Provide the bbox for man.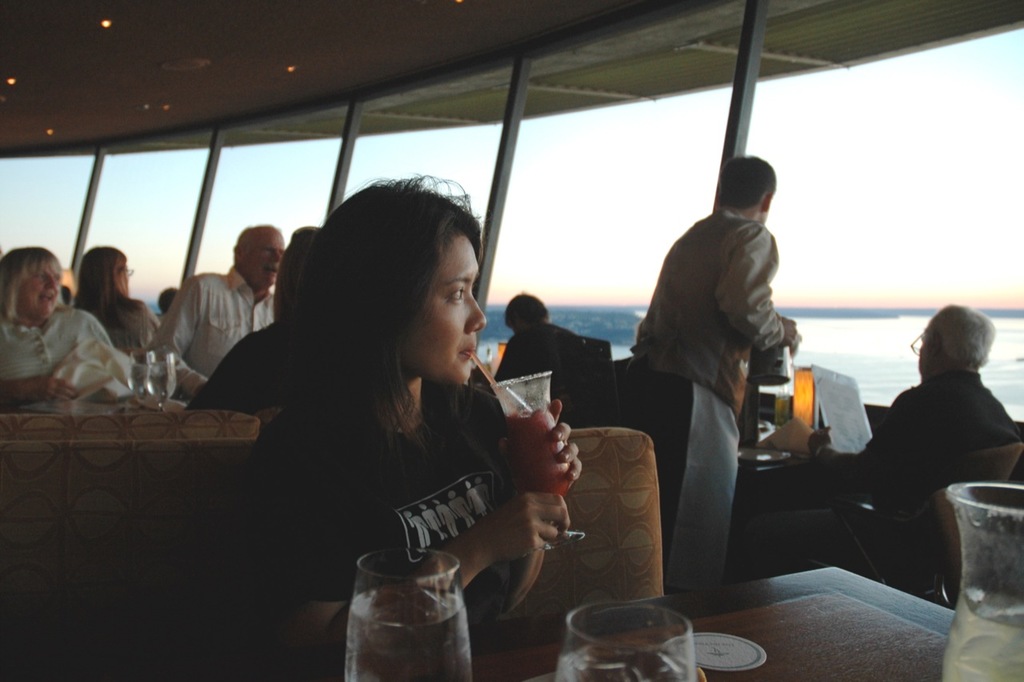
148/220/281/399.
